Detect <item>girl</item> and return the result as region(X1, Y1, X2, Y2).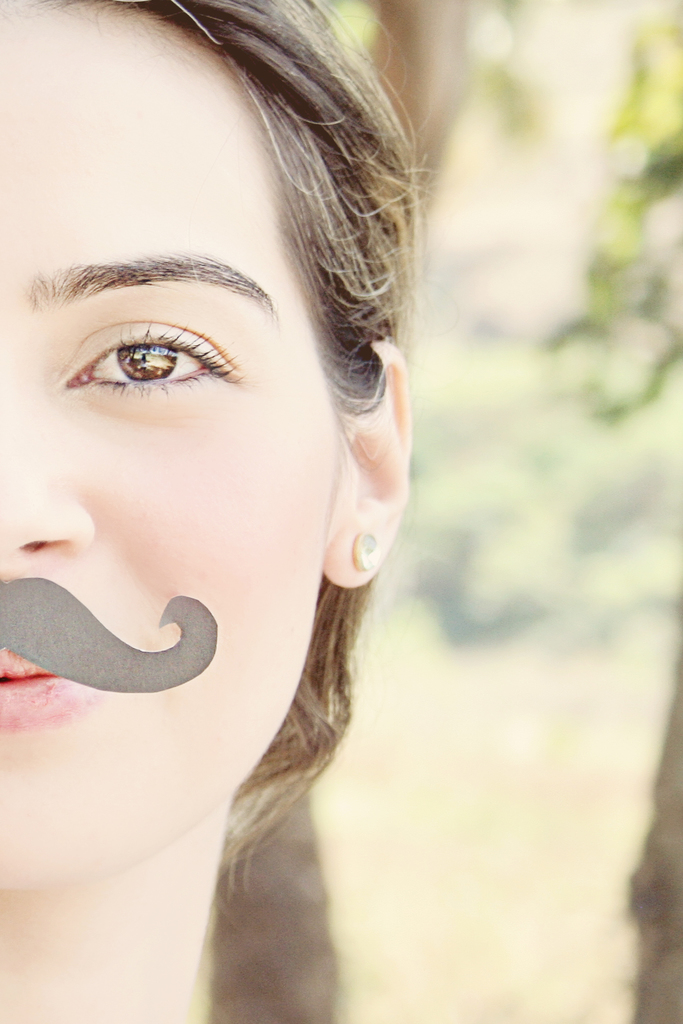
region(0, 0, 442, 1023).
